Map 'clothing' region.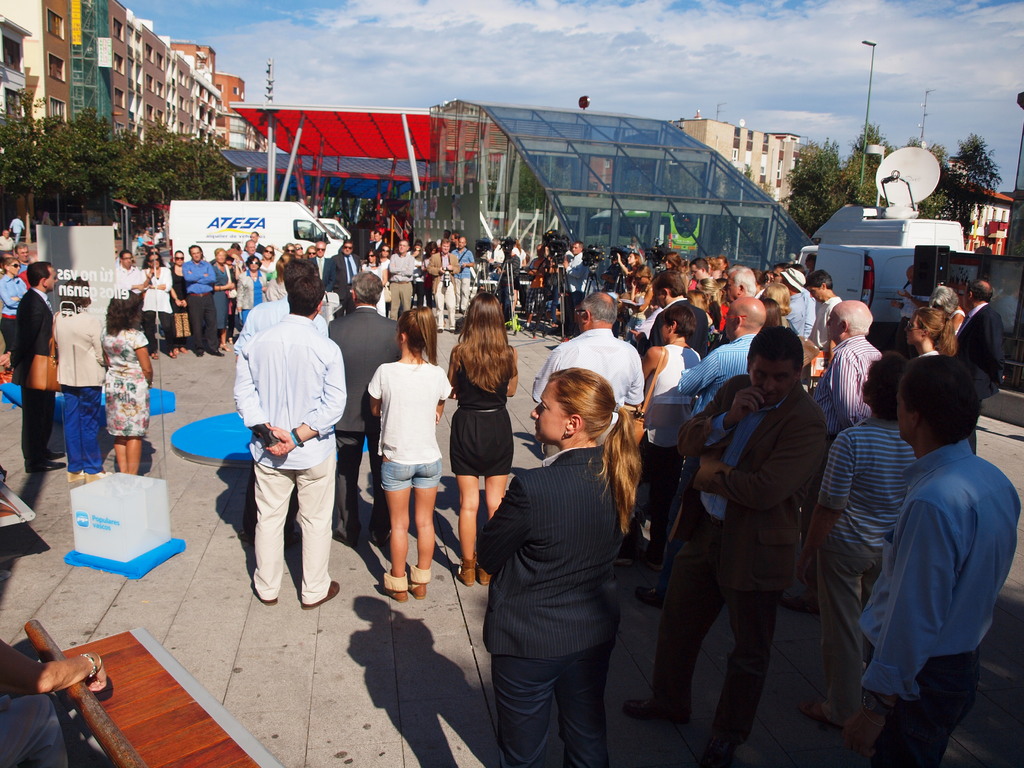
Mapped to [left=237, top=312, right=343, bottom=601].
